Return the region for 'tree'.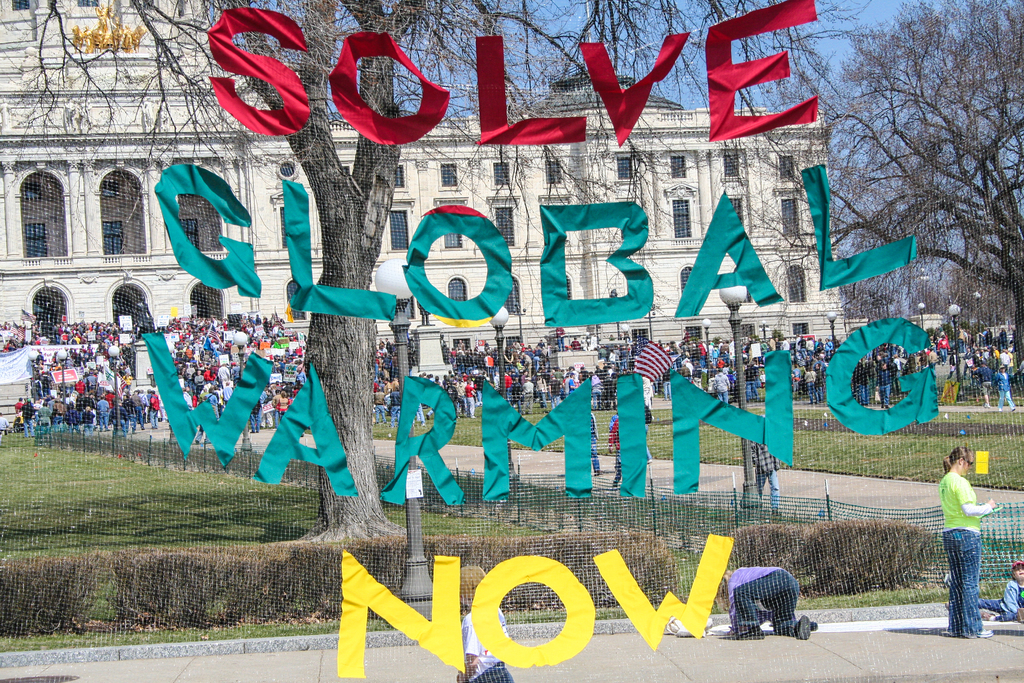
0:0:865:537.
